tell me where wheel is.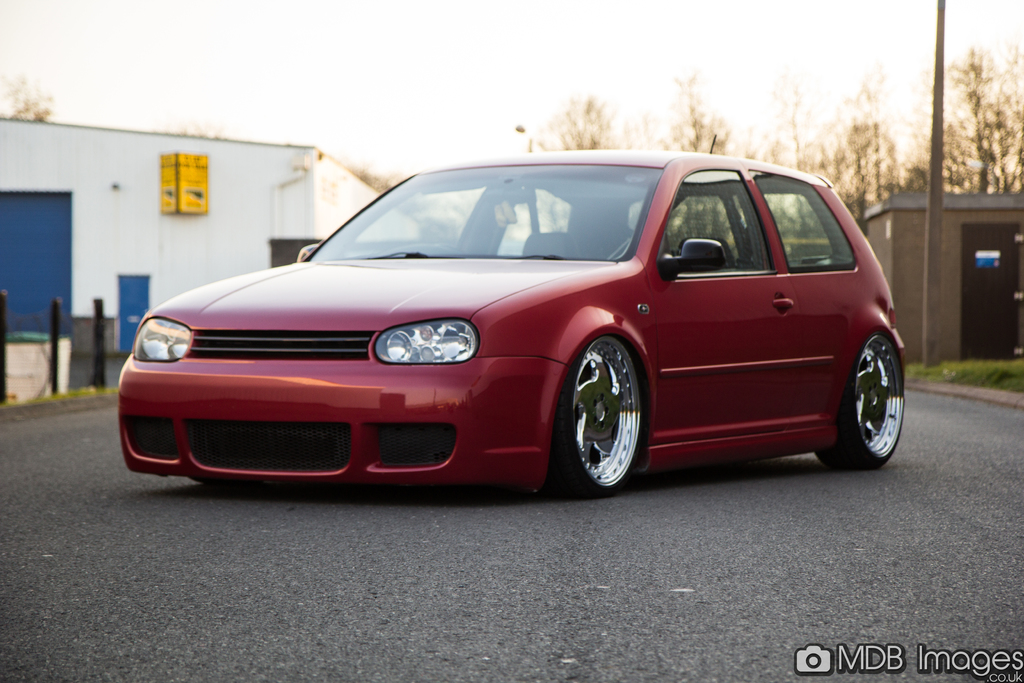
wheel is at 561 326 654 493.
